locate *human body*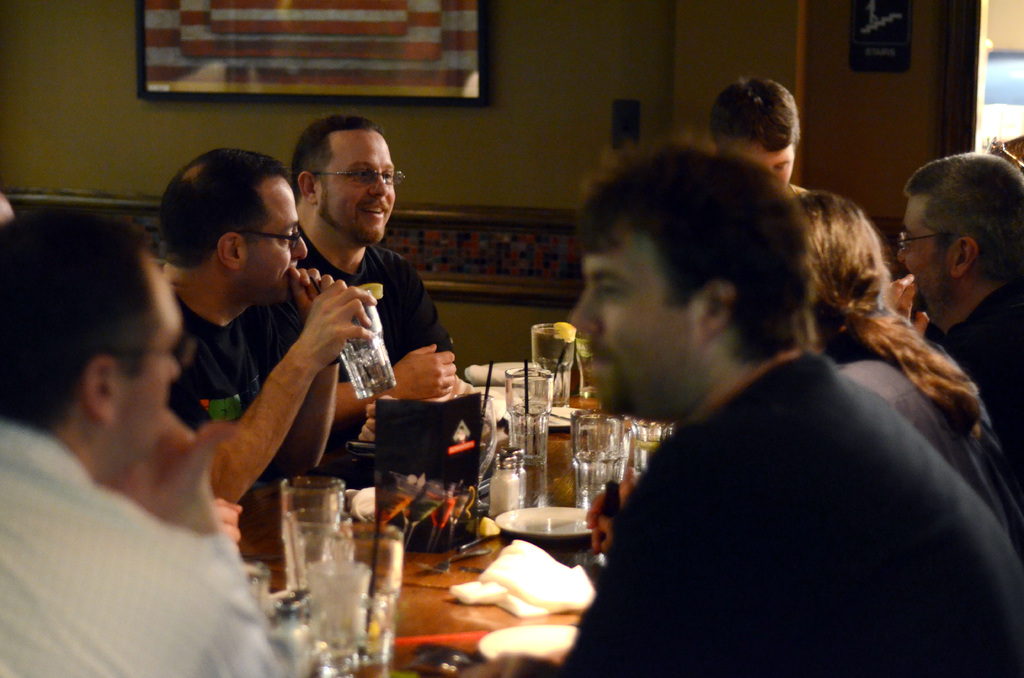
region(468, 121, 1002, 677)
